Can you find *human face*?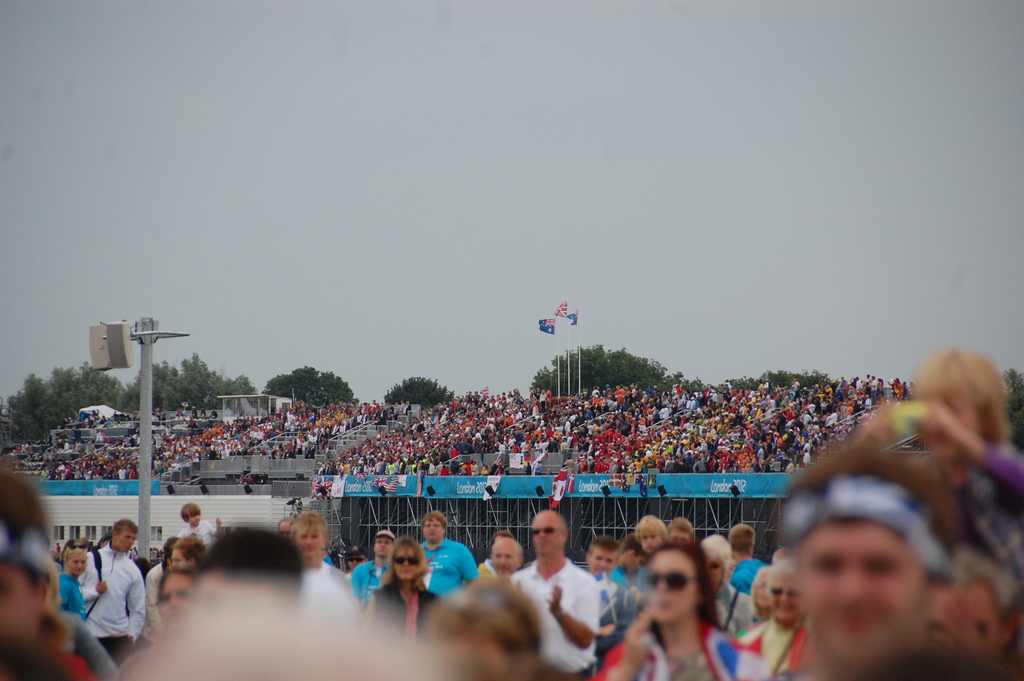
Yes, bounding box: <box>433,630,515,671</box>.
